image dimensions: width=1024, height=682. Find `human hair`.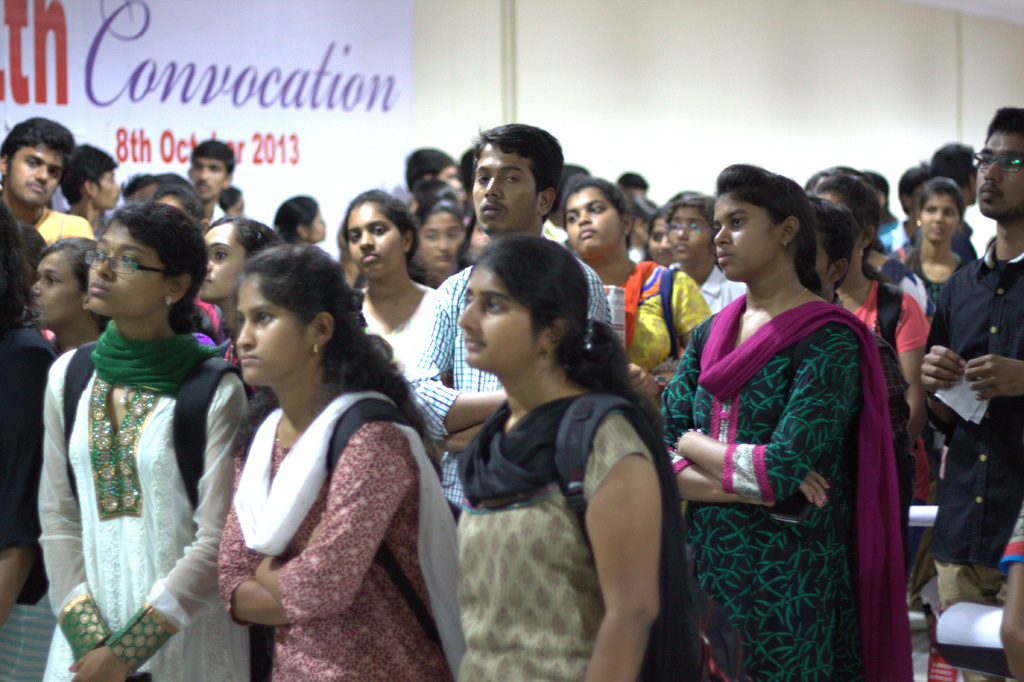
808, 195, 854, 284.
